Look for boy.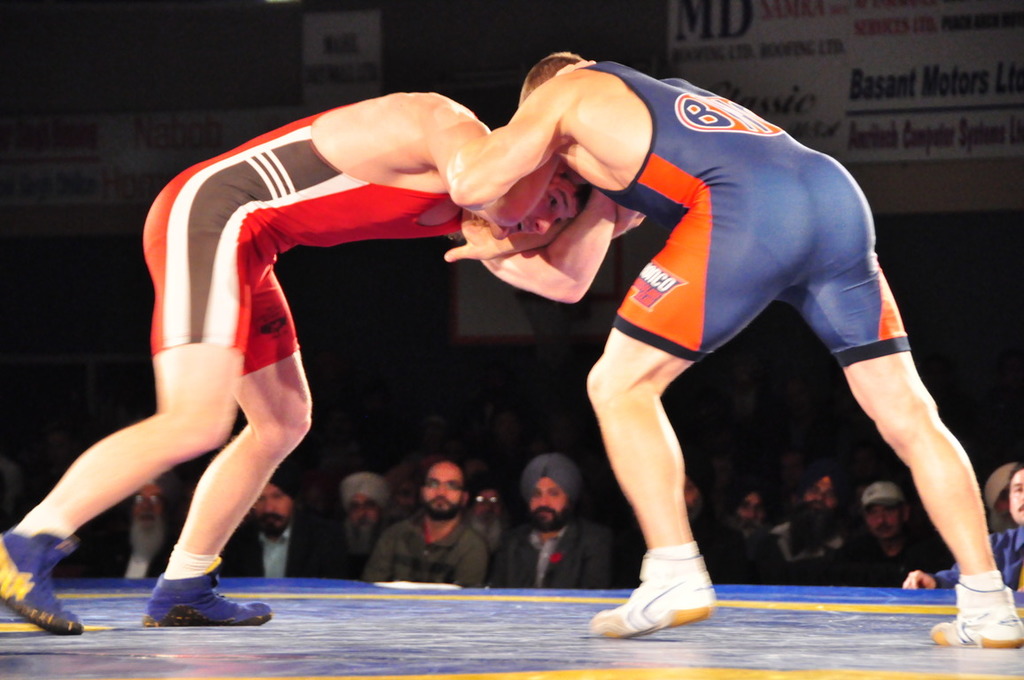
Found: 0:87:617:635.
